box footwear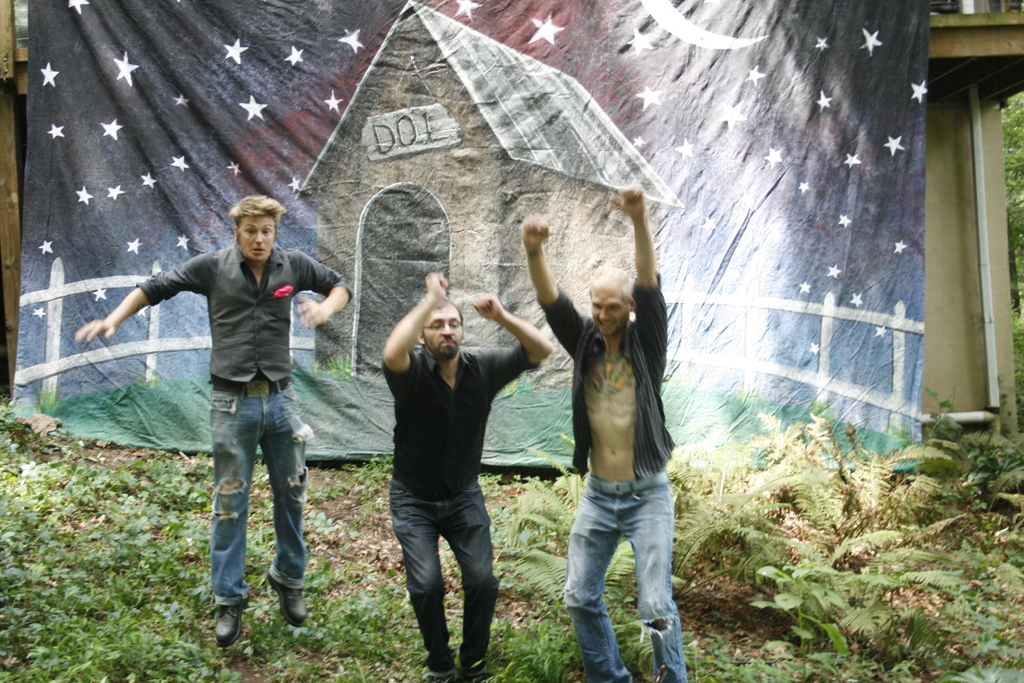
crop(195, 588, 253, 655)
